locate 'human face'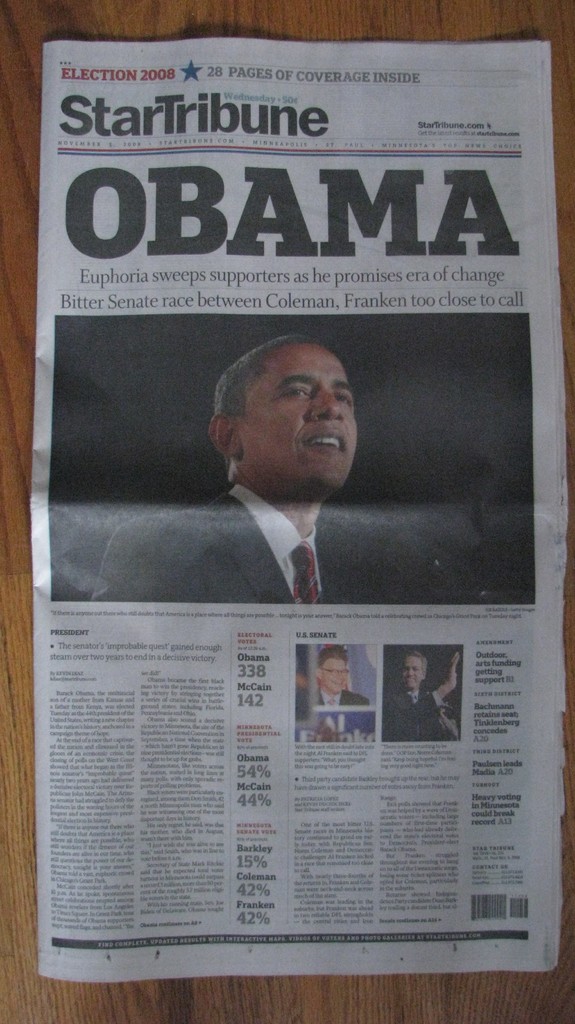
320,657,346,694
